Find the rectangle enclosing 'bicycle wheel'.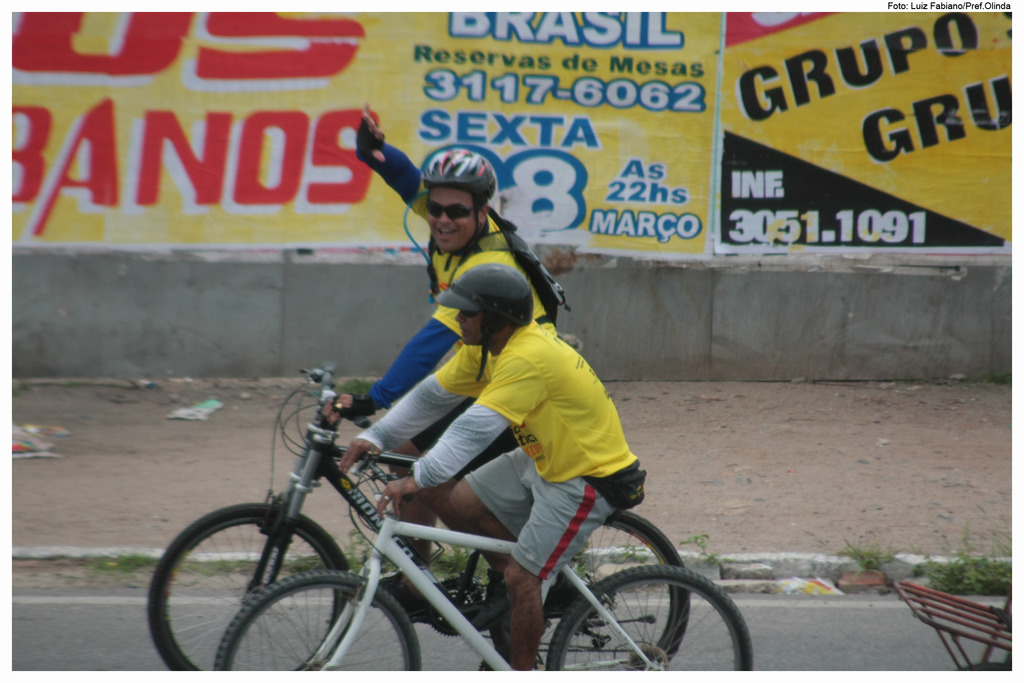
{"left": 144, "top": 497, "right": 359, "bottom": 682}.
